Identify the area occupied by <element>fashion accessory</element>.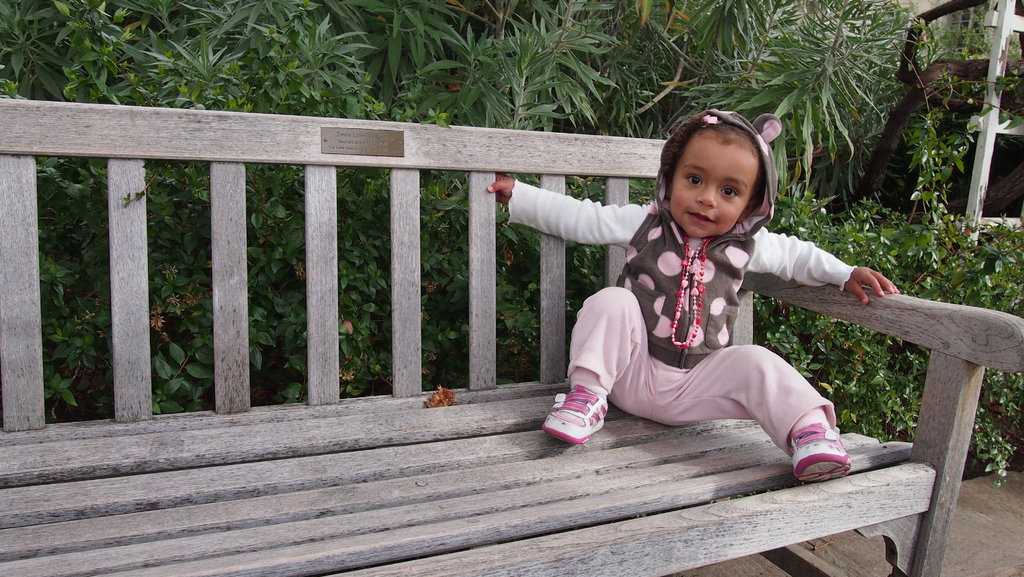
Area: [x1=668, y1=236, x2=717, y2=348].
